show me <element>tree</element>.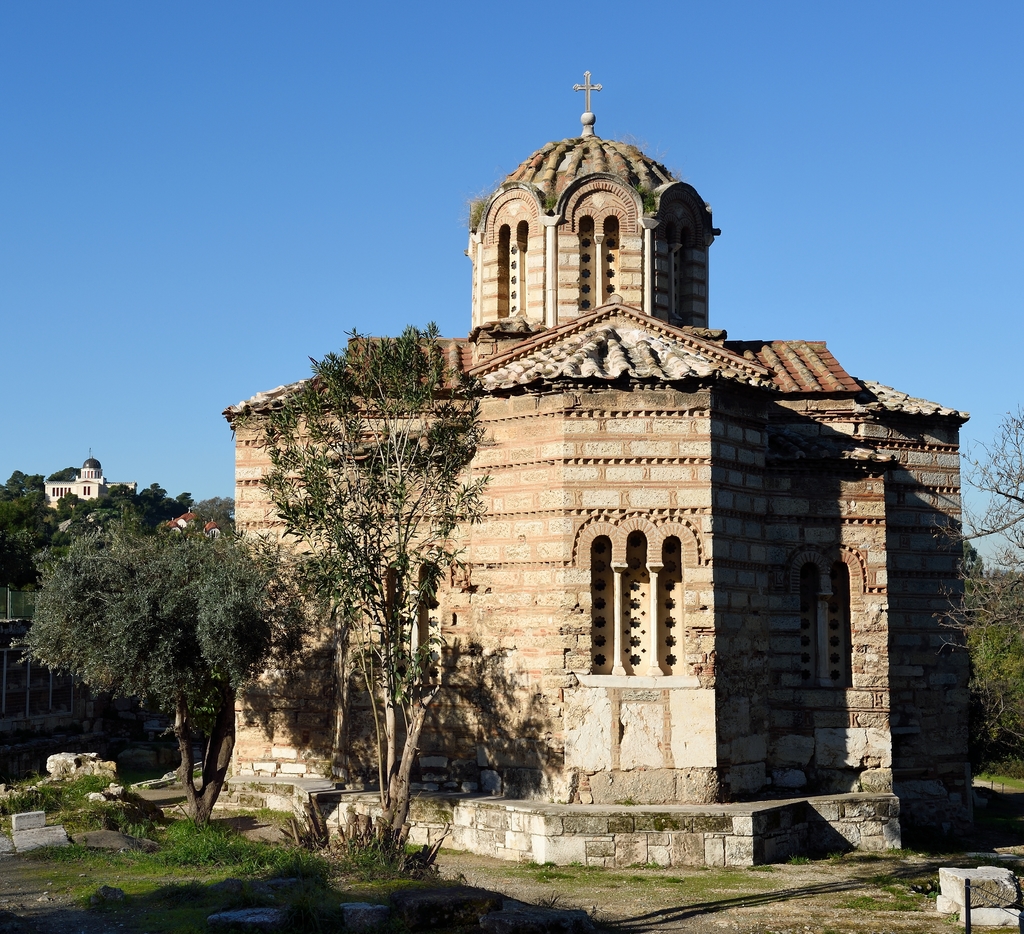
<element>tree</element> is here: <box>196,495,234,532</box>.
